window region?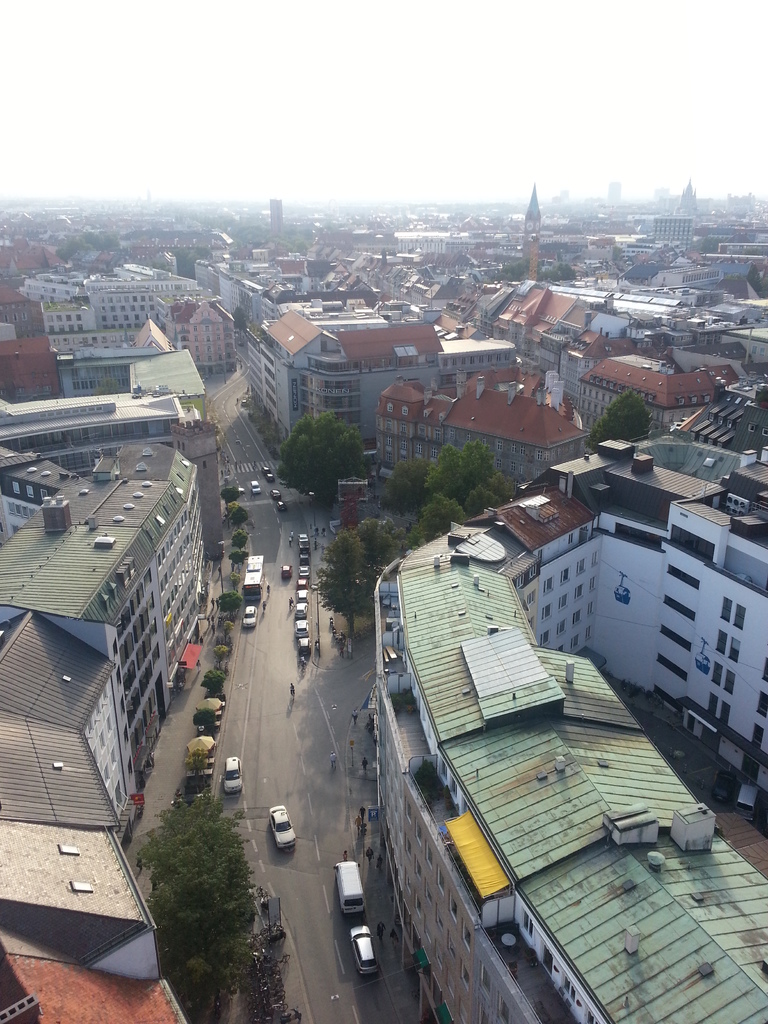
box(591, 575, 594, 589)
